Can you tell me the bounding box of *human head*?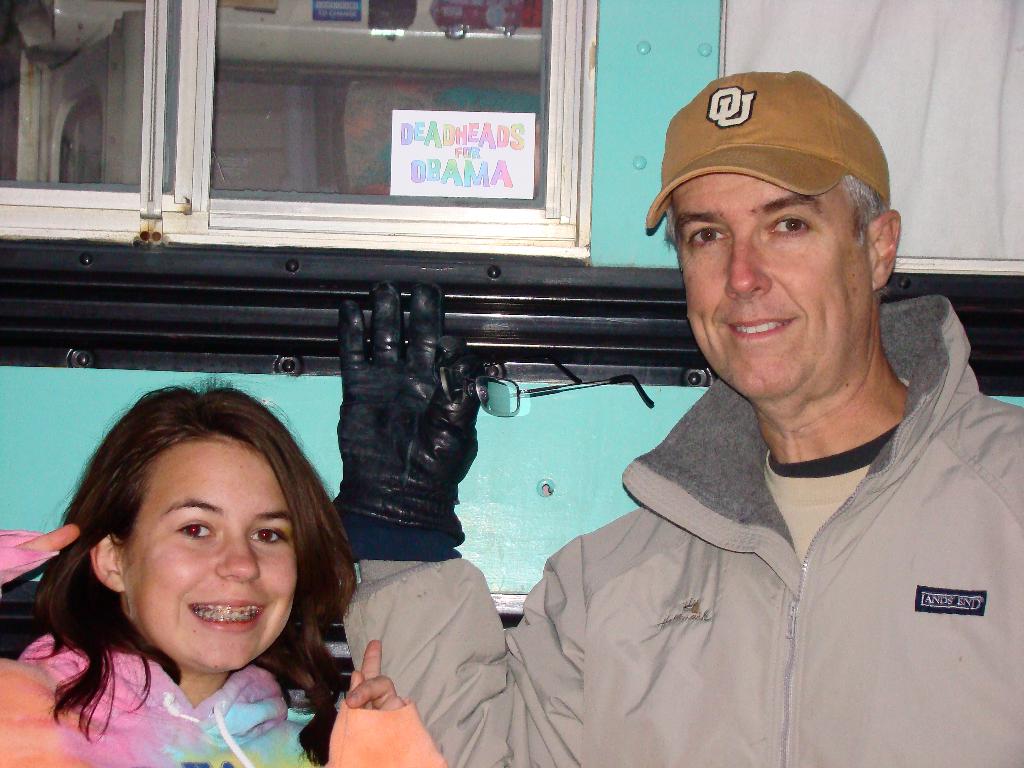
<bbox>58, 377, 361, 680</bbox>.
